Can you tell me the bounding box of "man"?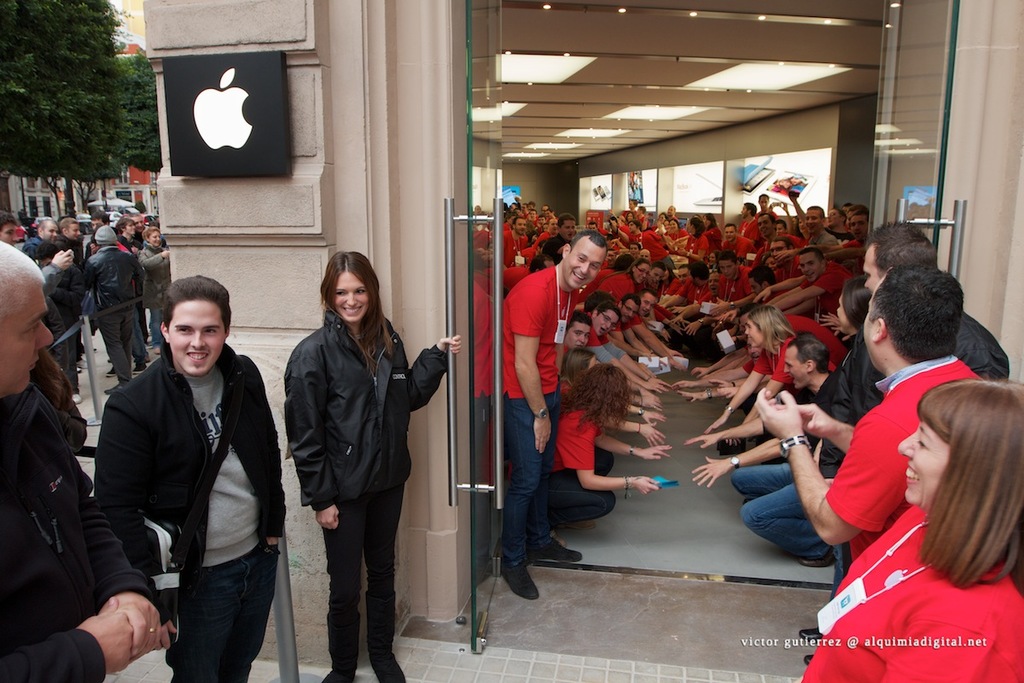
select_region(808, 221, 1010, 479).
